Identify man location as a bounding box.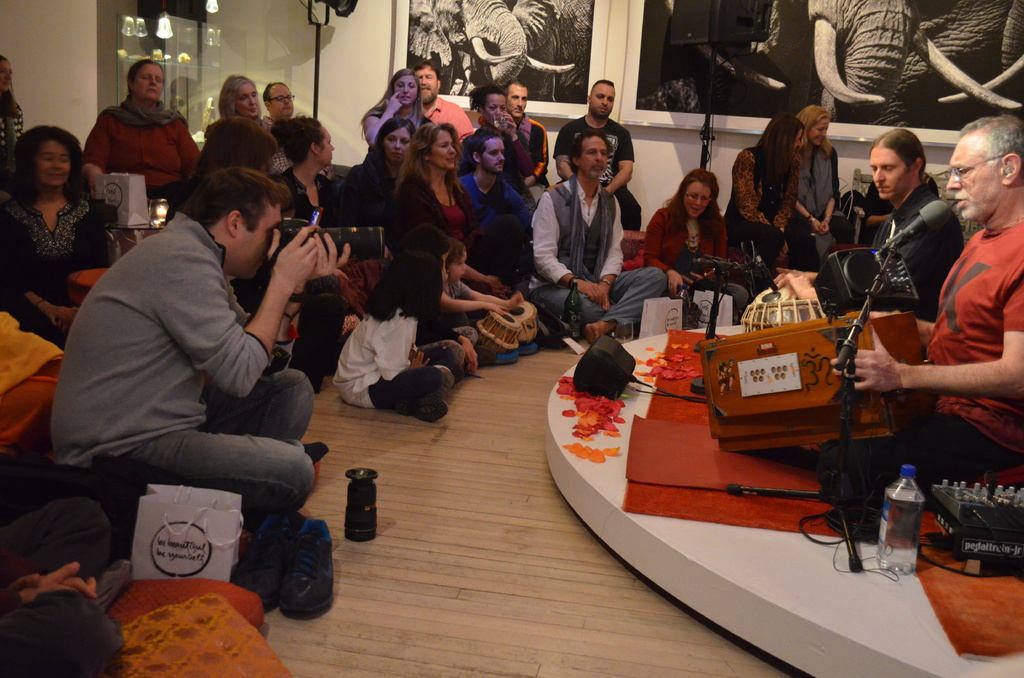
bbox=[257, 76, 302, 125].
